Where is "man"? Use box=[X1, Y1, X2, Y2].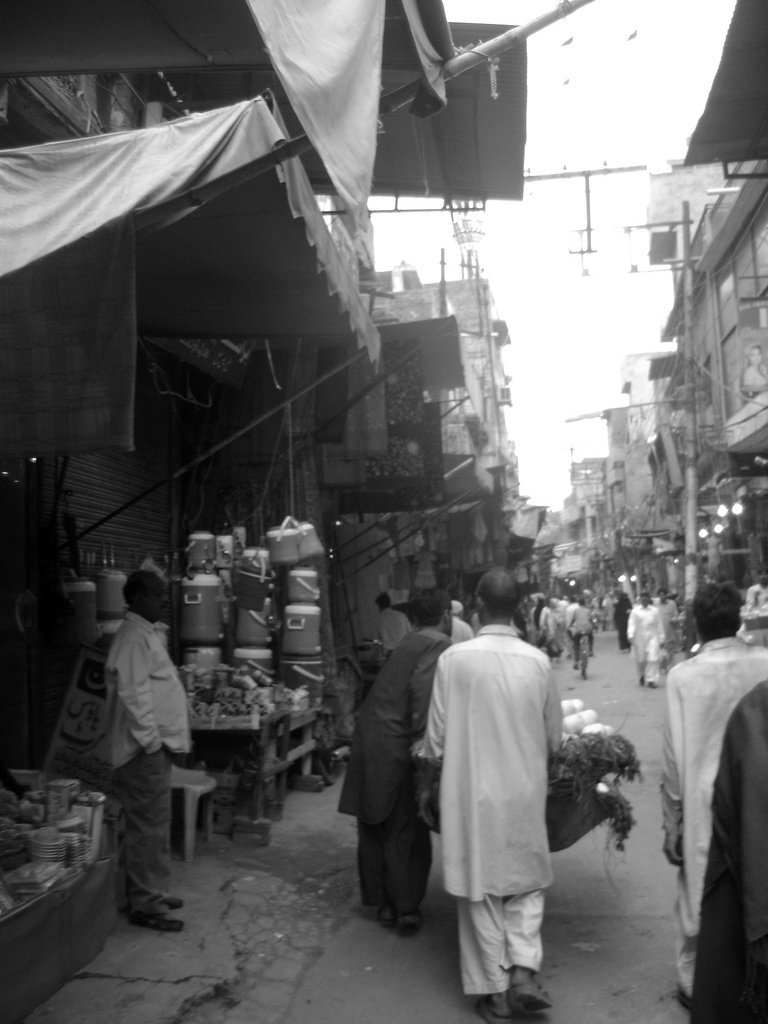
box=[103, 563, 202, 930].
